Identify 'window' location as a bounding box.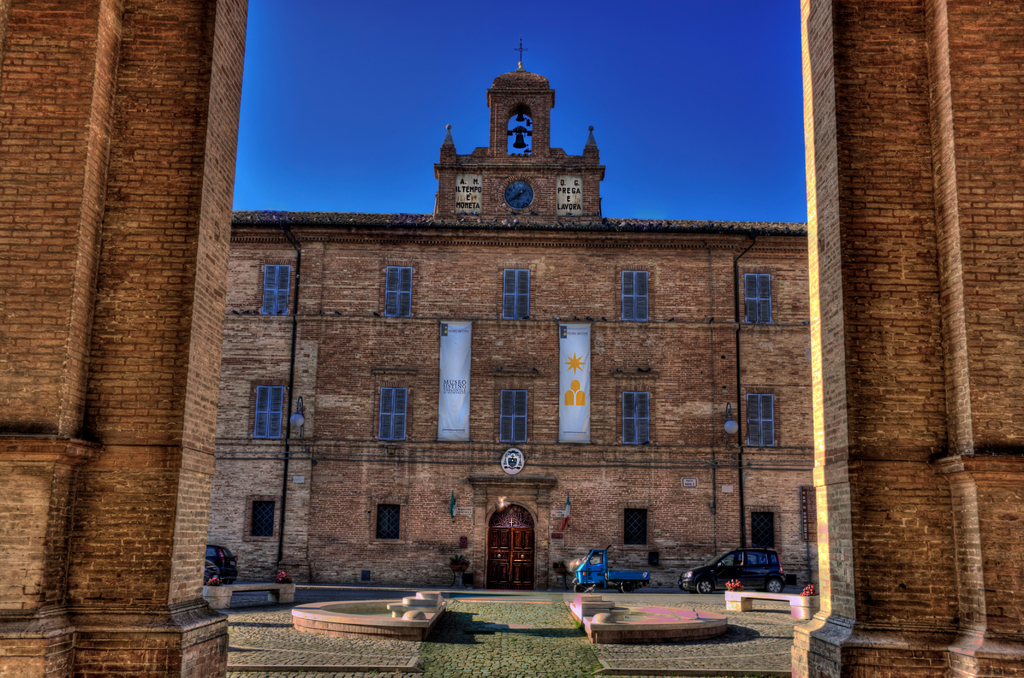
(737, 552, 769, 563).
